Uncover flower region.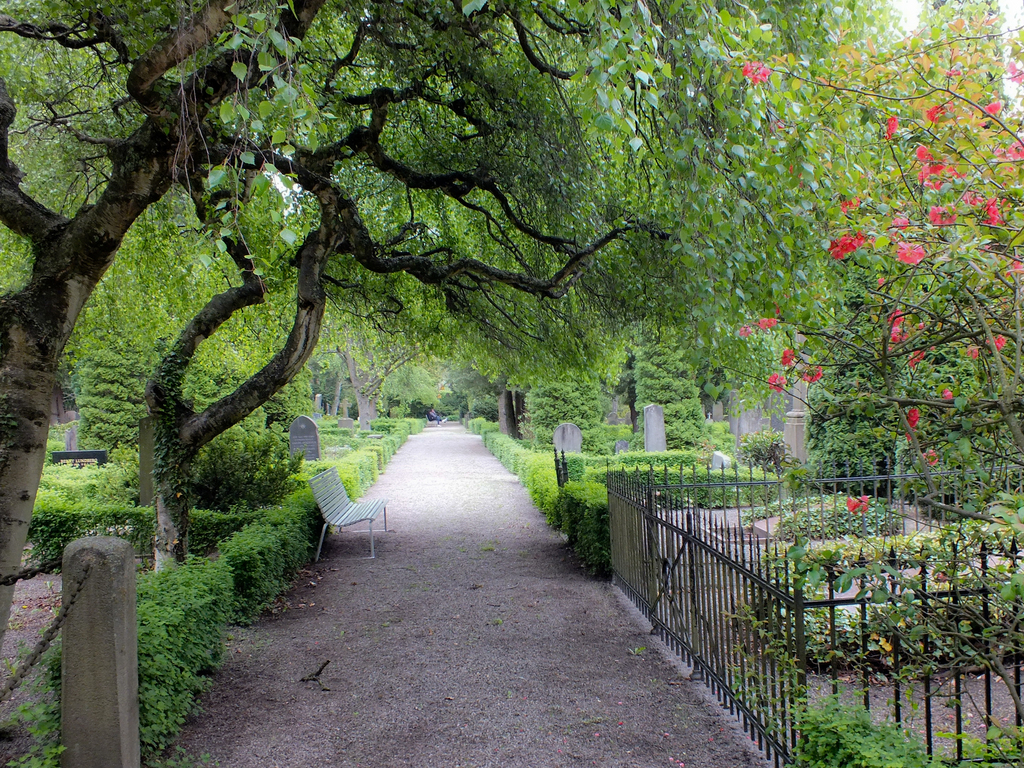
Uncovered: [769,373,789,395].
